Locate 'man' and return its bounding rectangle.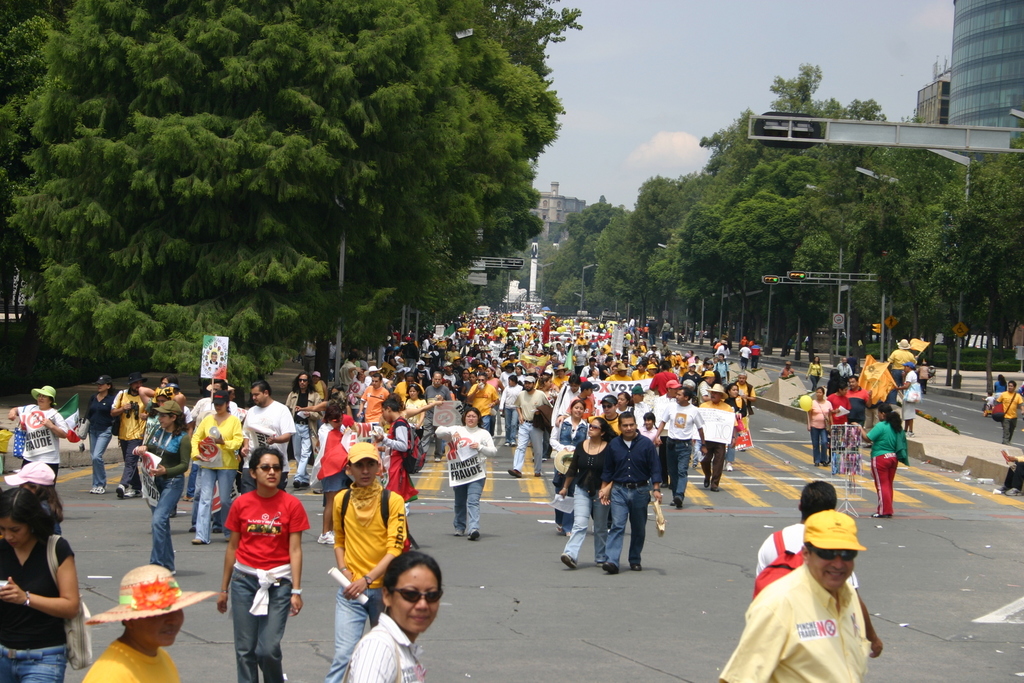
region(555, 380, 596, 421).
